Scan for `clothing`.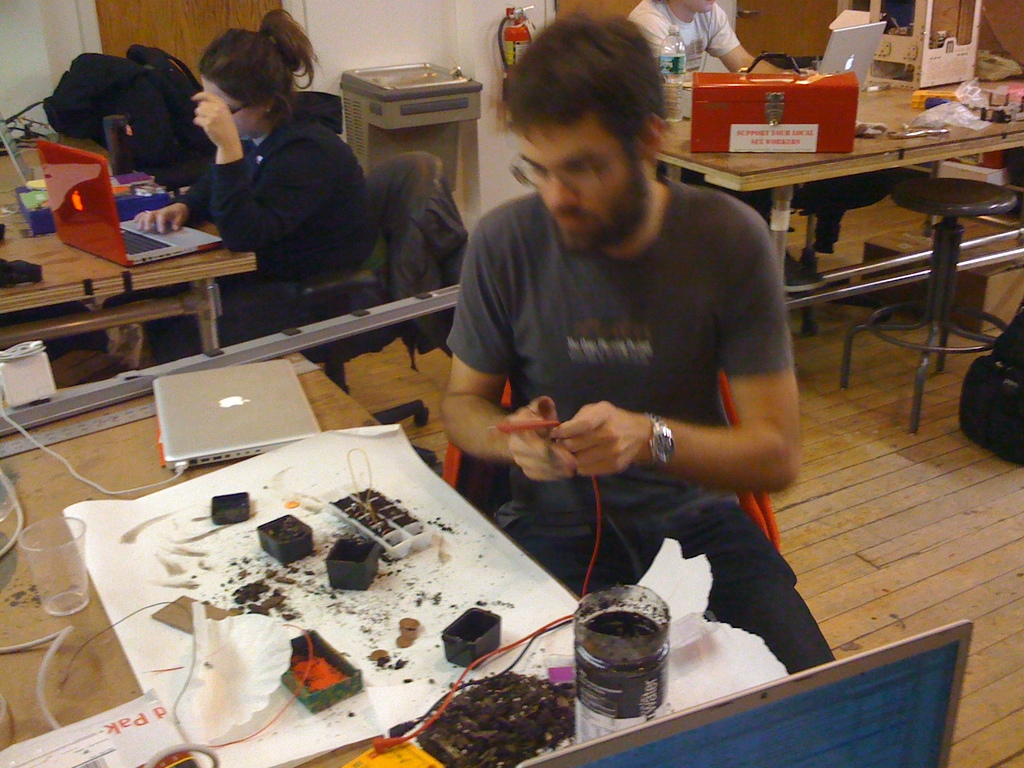
Scan result: 614/0/769/229.
